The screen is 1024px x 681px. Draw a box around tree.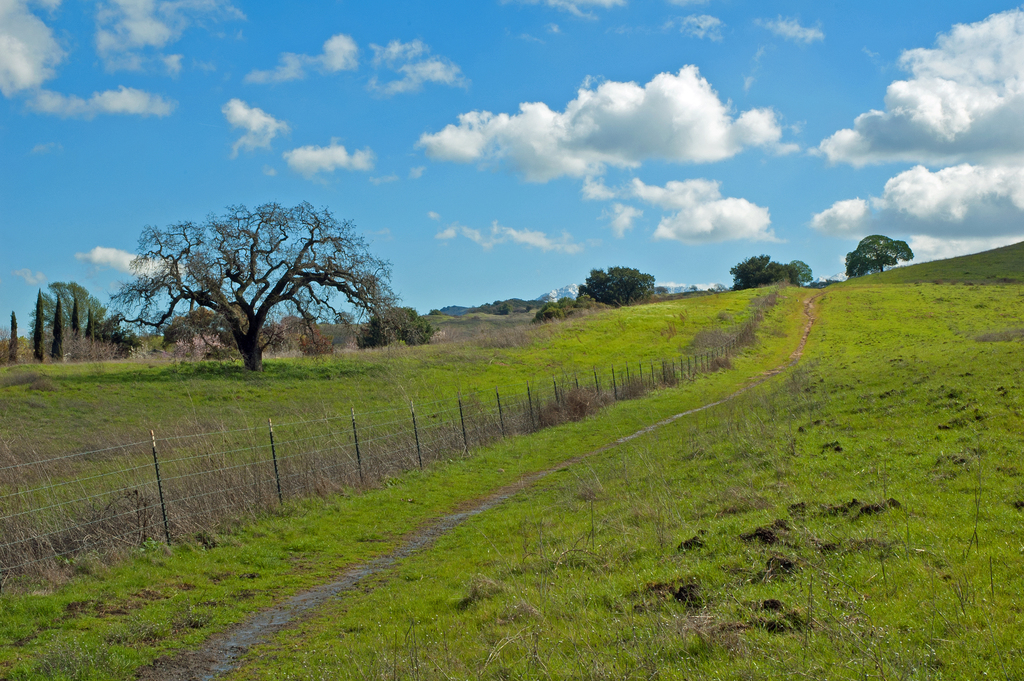
(x1=128, y1=177, x2=391, y2=379).
